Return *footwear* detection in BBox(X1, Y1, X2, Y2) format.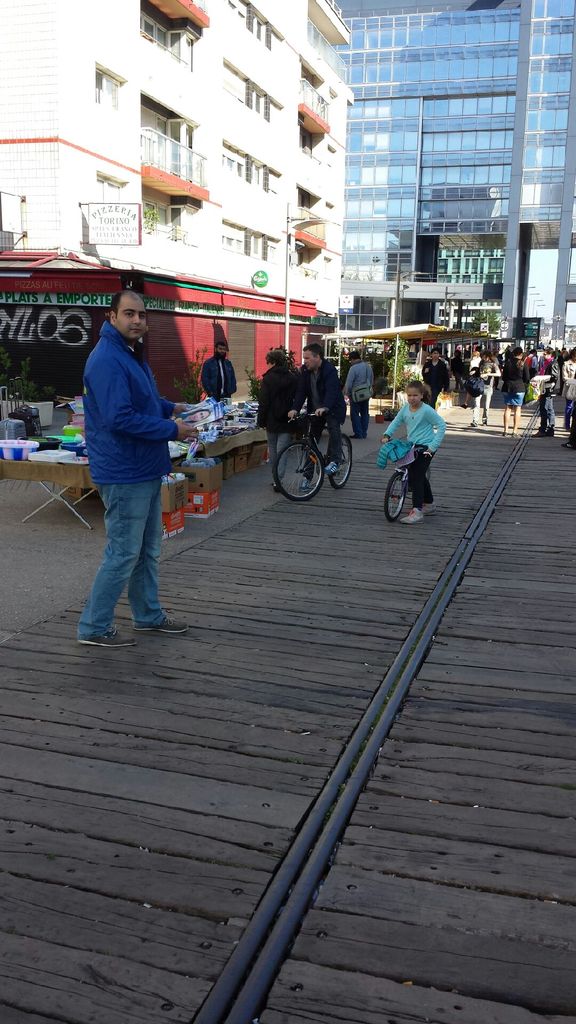
BBox(419, 501, 427, 515).
